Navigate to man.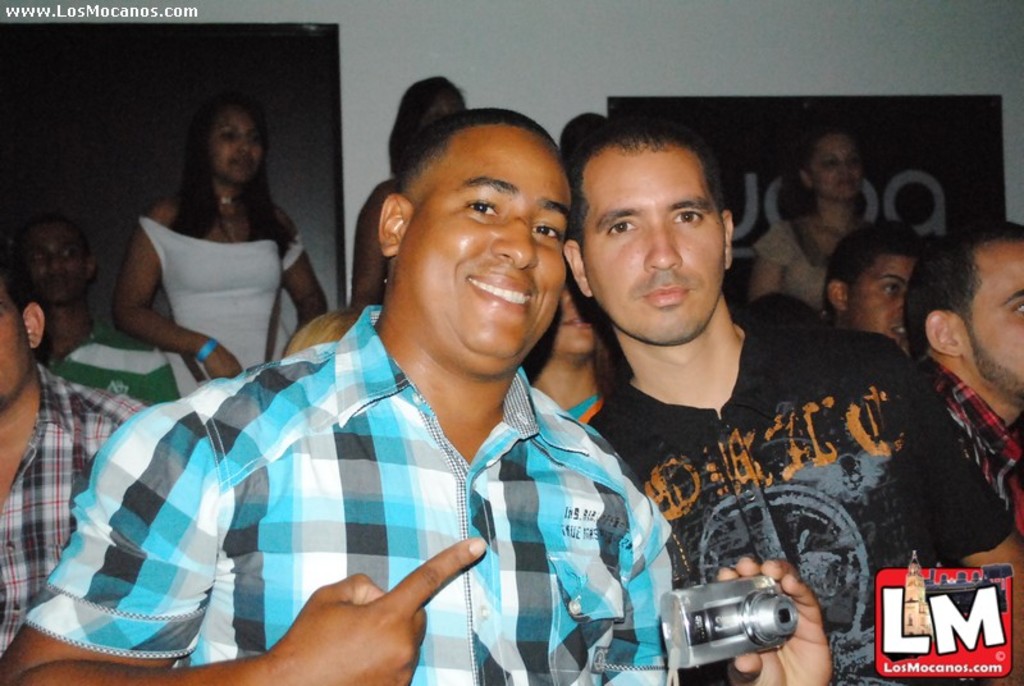
Navigation target: detection(0, 96, 684, 685).
